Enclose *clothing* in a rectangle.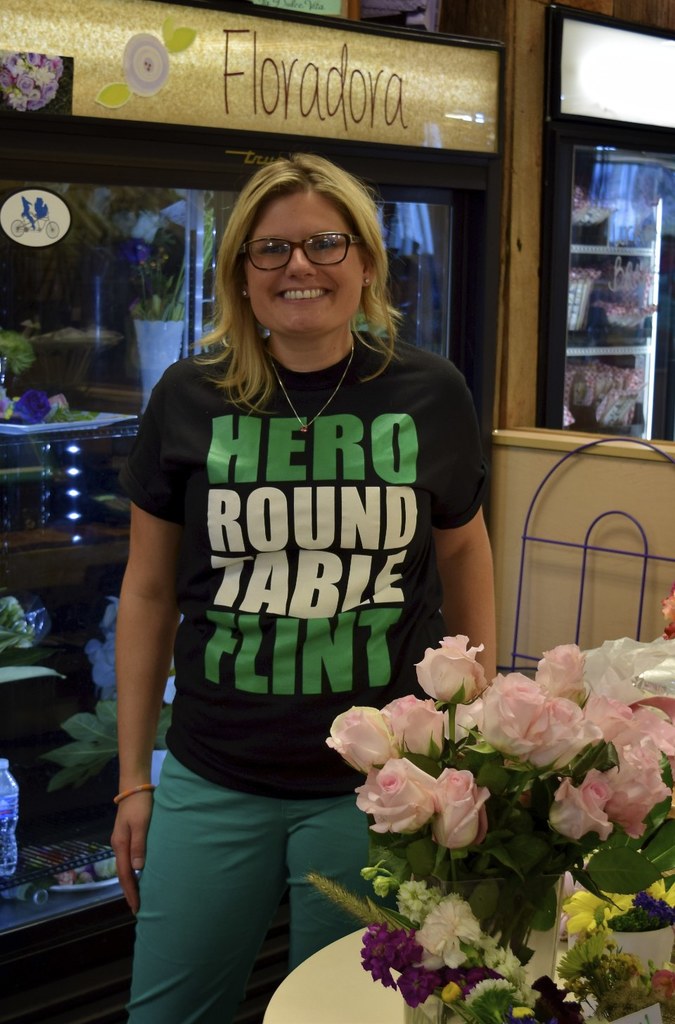
box=[117, 343, 491, 1019].
